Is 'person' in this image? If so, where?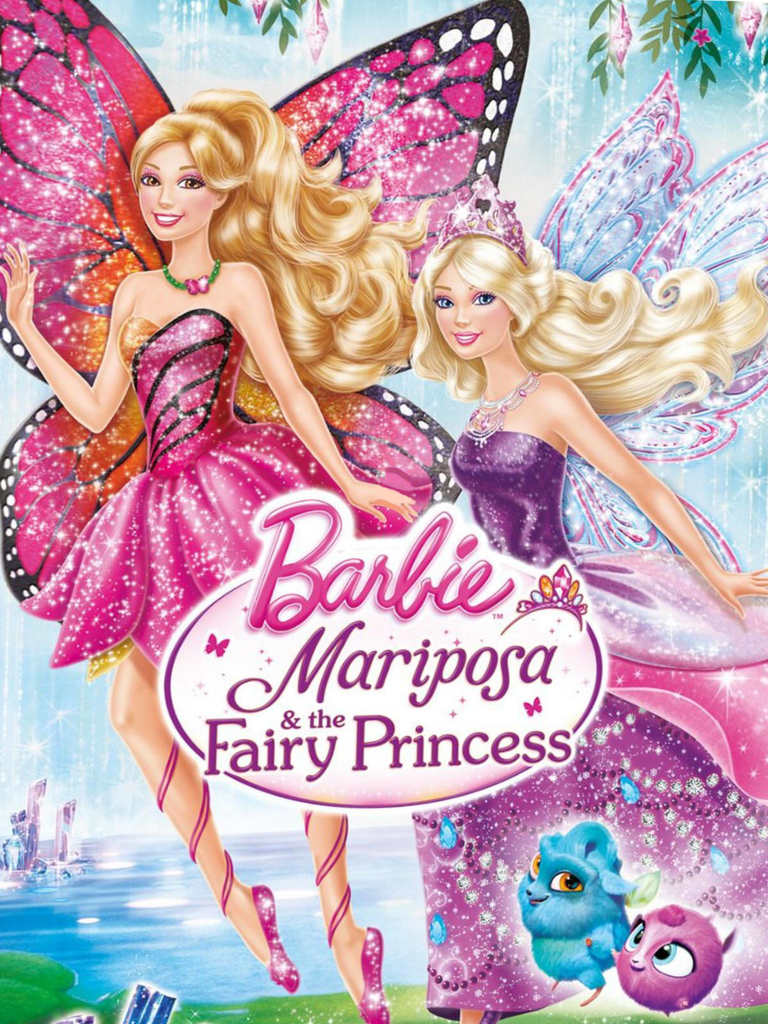
Yes, at 0,88,463,1023.
